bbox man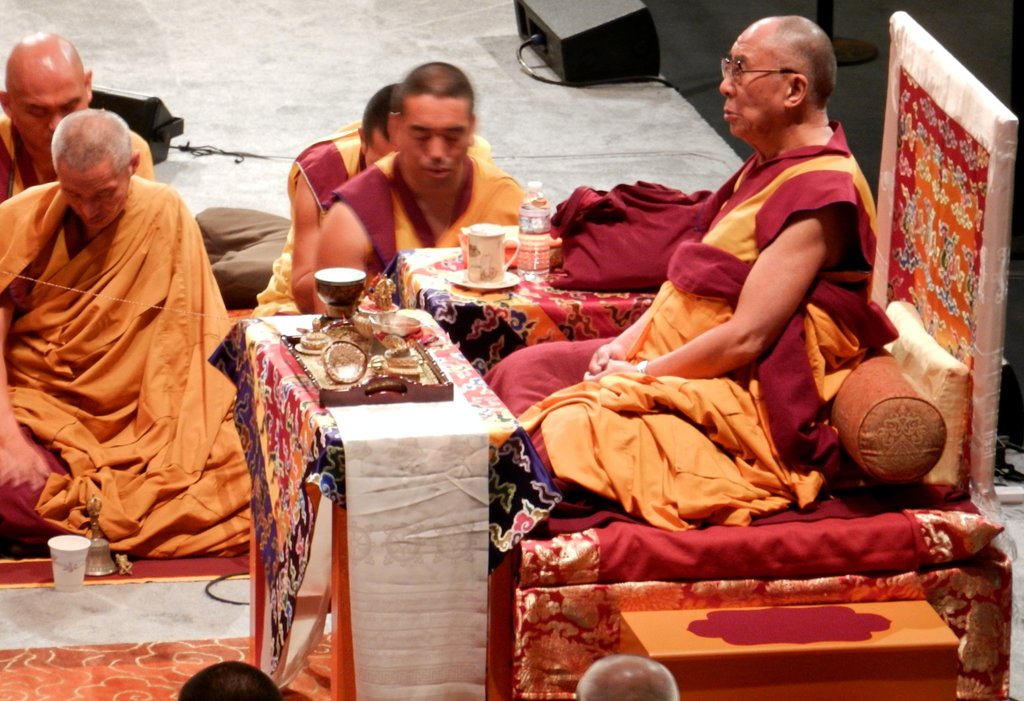
x1=314, y1=56, x2=528, y2=319
